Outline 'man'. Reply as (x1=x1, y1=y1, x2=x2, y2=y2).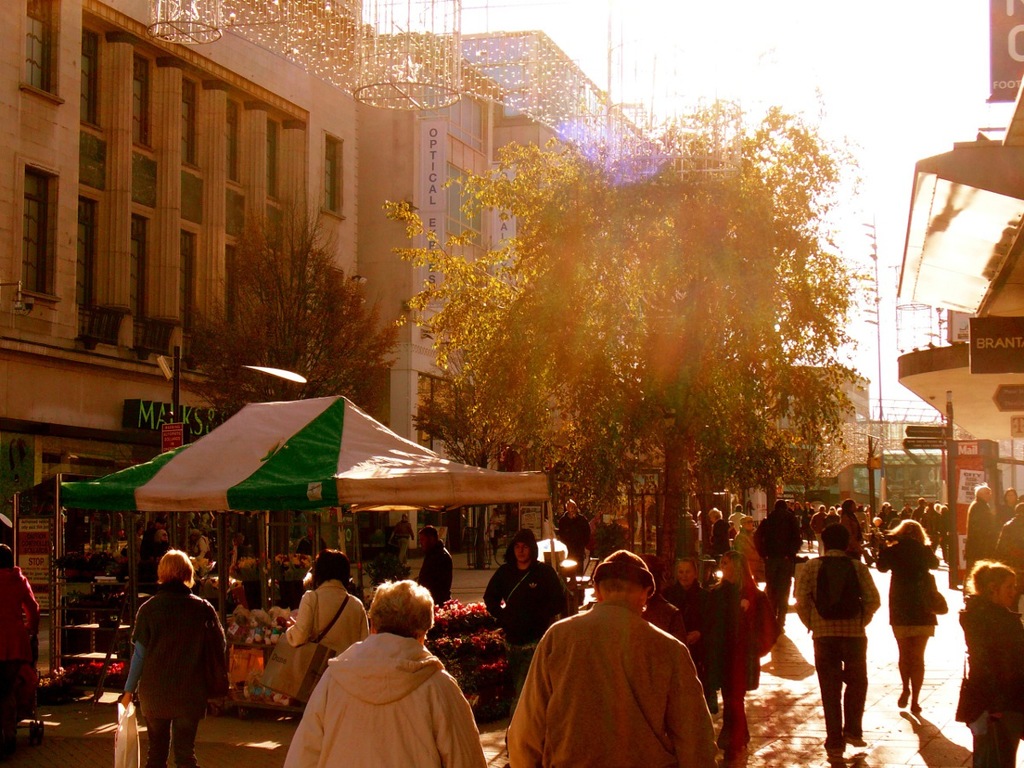
(x1=476, y1=527, x2=568, y2=712).
